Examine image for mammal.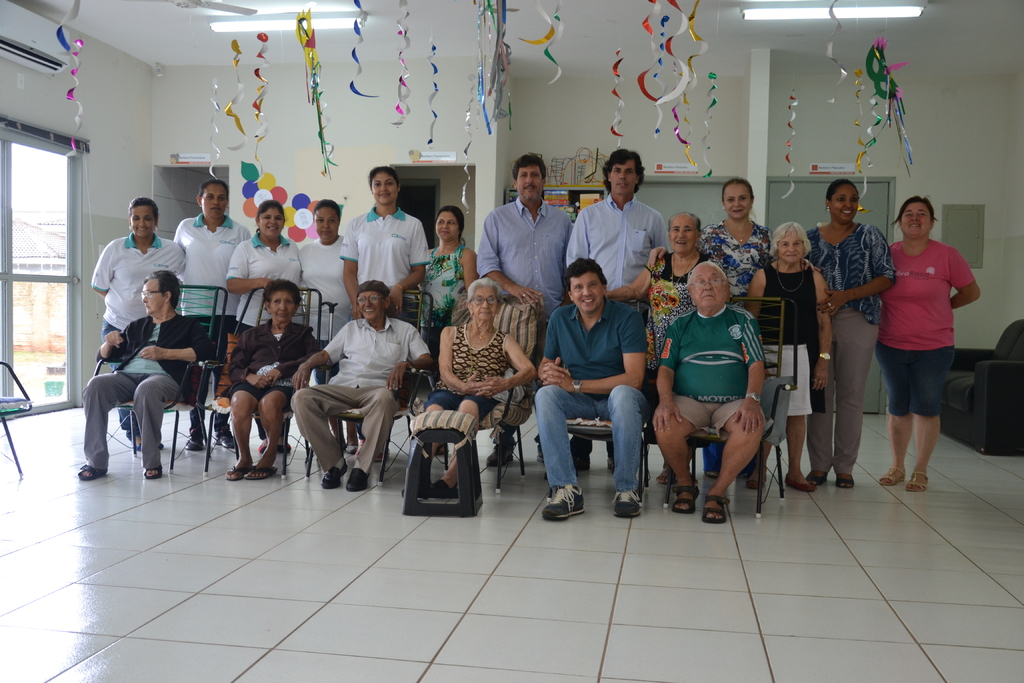
Examination result: <bbox>415, 209, 479, 457</bbox>.
